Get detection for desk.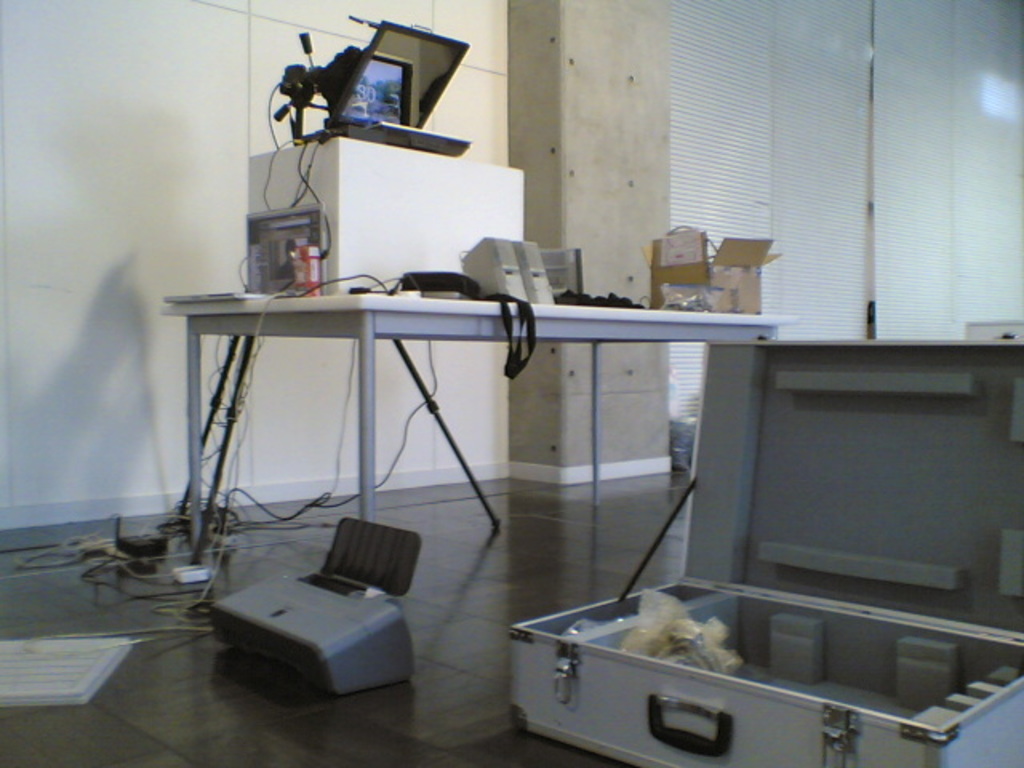
Detection: <box>160,306,803,550</box>.
